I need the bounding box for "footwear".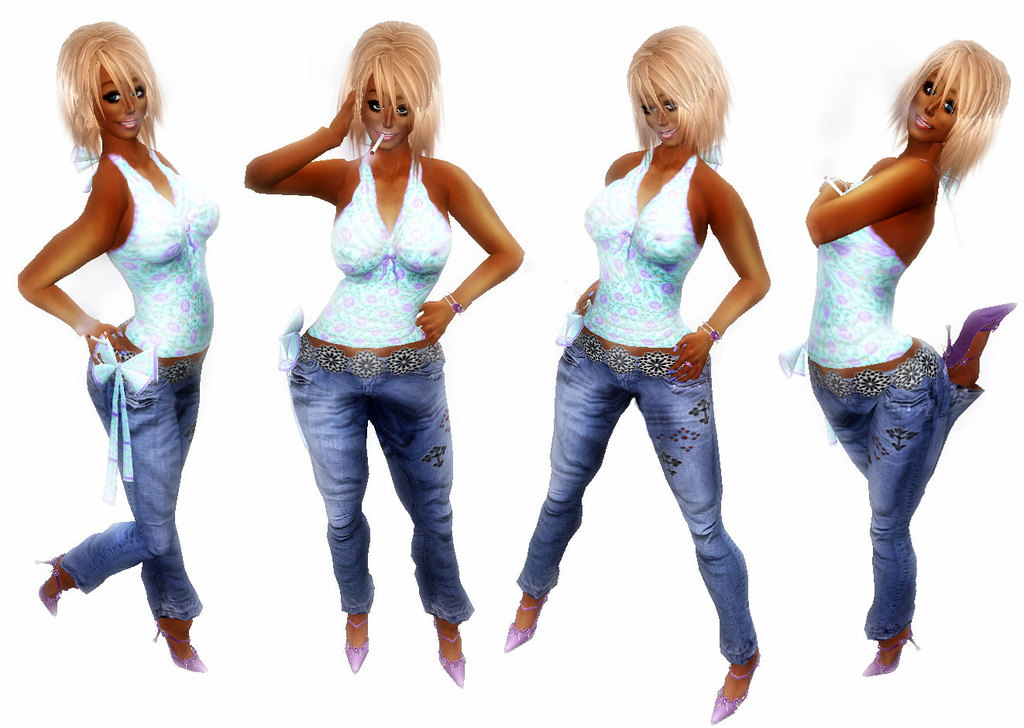
Here it is: crop(862, 623, 931, 693).
